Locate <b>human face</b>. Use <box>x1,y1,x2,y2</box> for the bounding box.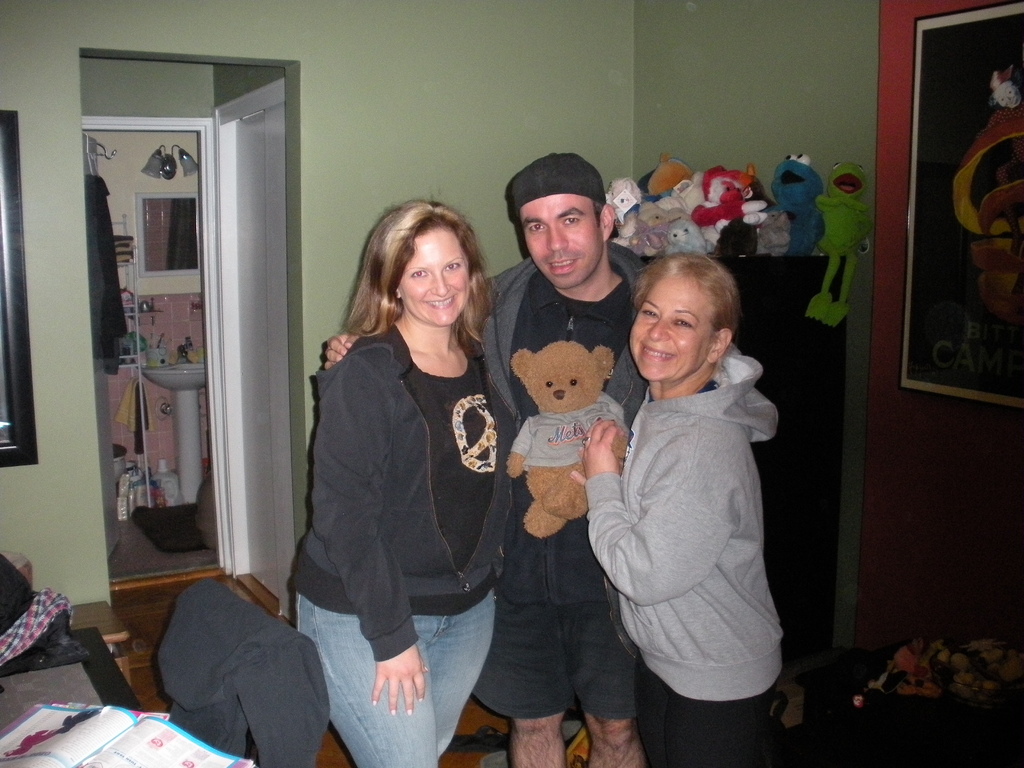
<box>624,274,716,385</box>.
